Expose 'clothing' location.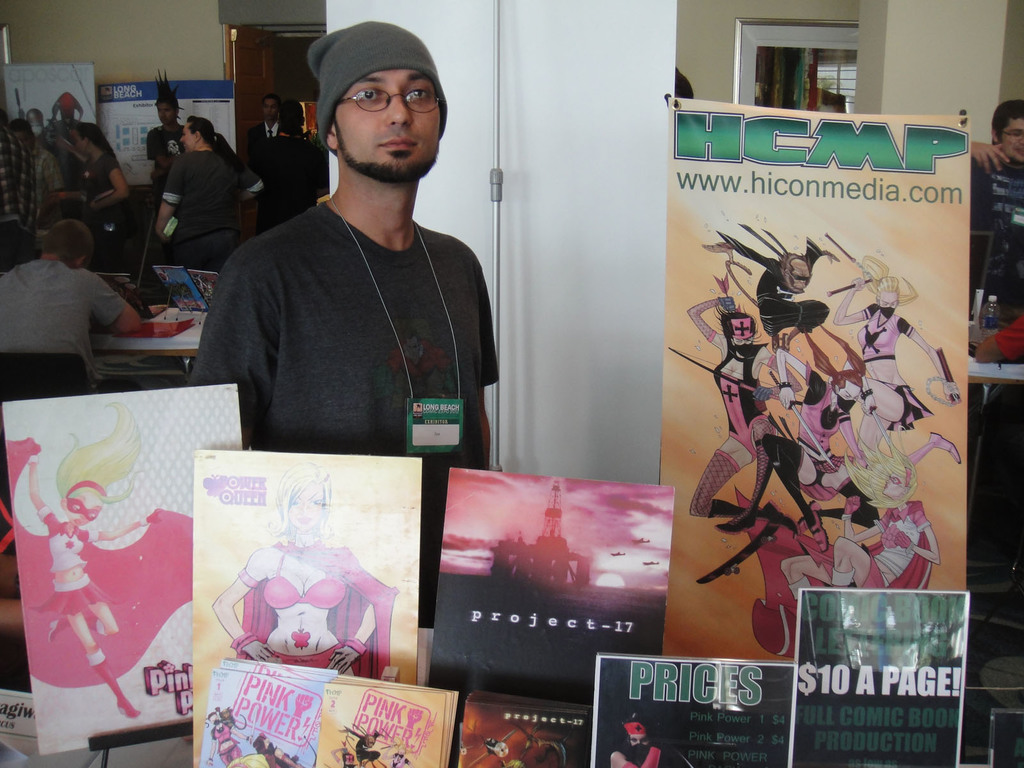
Exposed at pyautogui.locateOnScreen(0, 127, 34, 232).
